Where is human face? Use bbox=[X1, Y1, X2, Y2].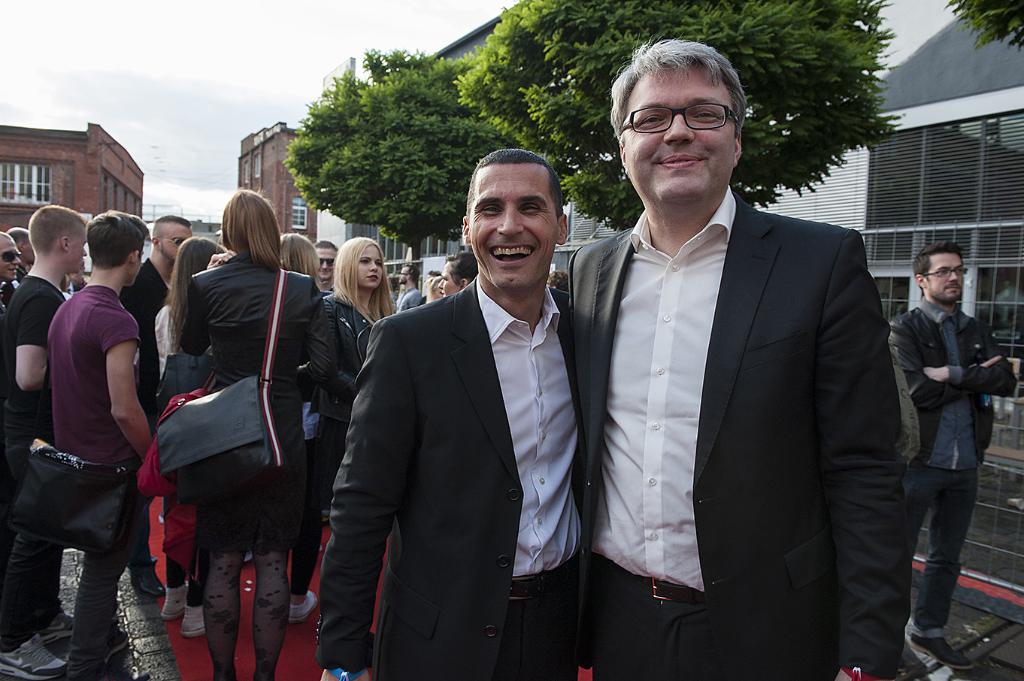
bbox=[71, 230, 90, 269].
